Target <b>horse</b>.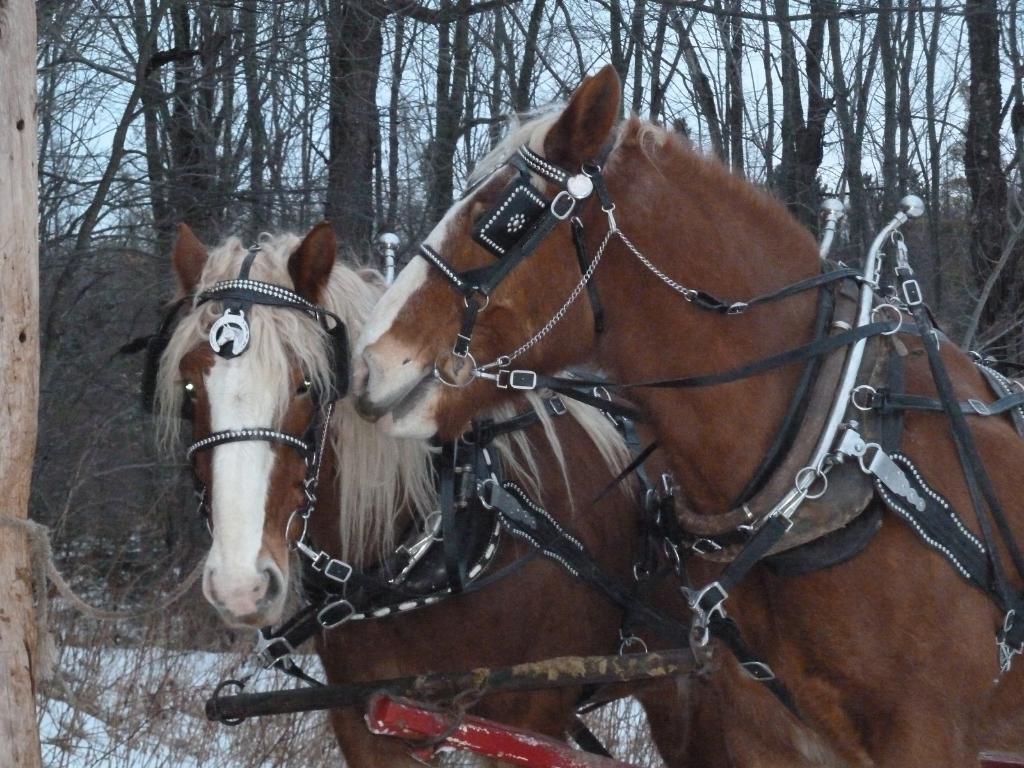
Target region: 147:220:746:764.
